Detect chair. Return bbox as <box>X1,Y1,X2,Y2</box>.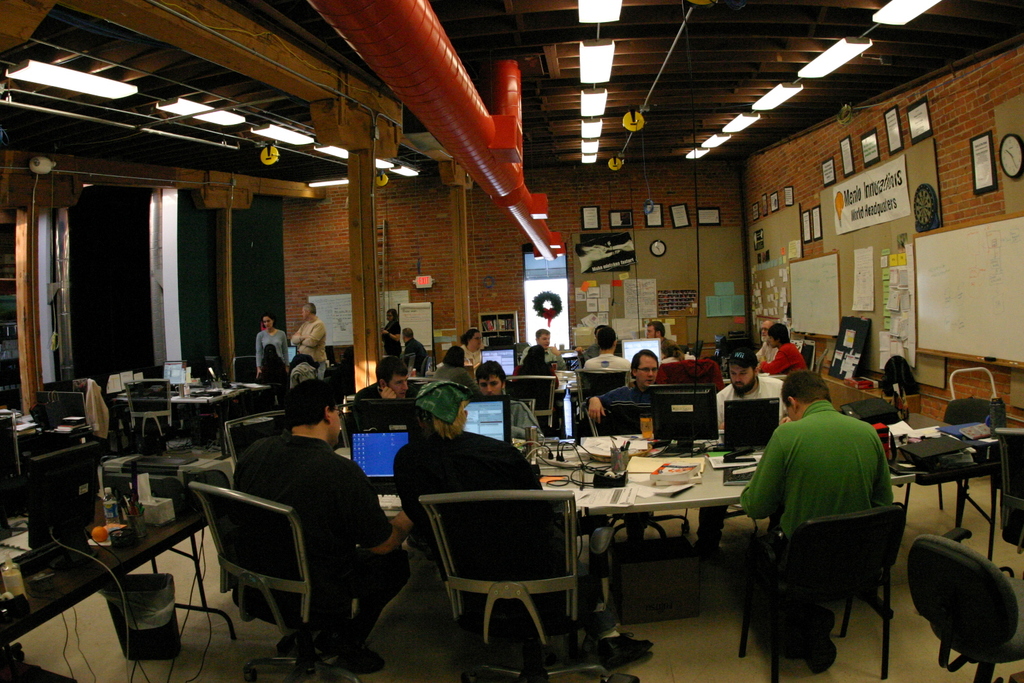
<box>399,354,415,378</box>.
